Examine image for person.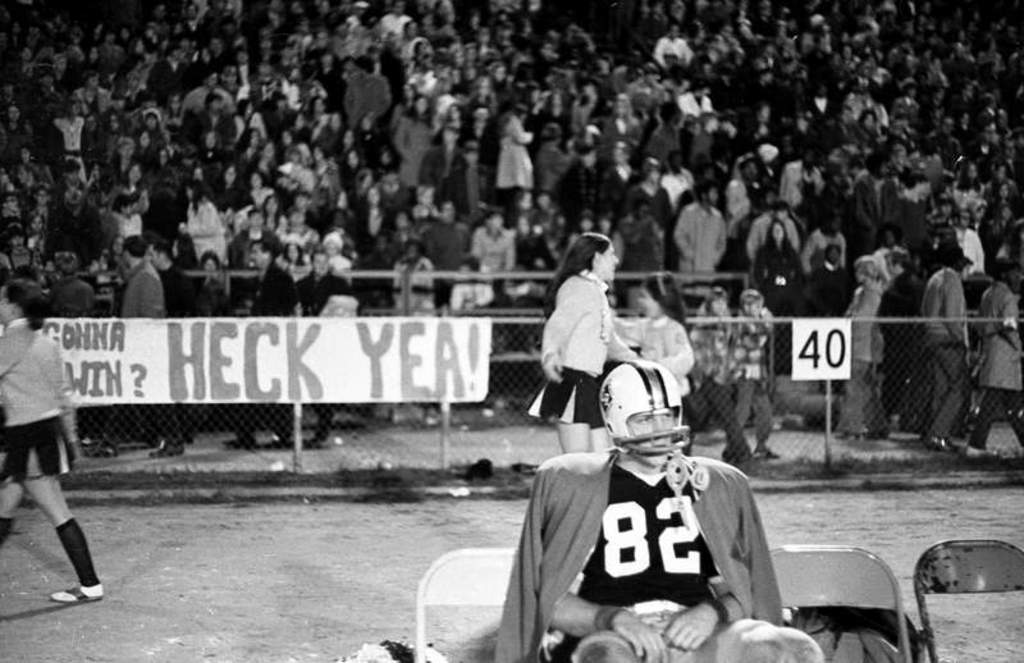
Examination result: crop(56, 180, 92, 248).
